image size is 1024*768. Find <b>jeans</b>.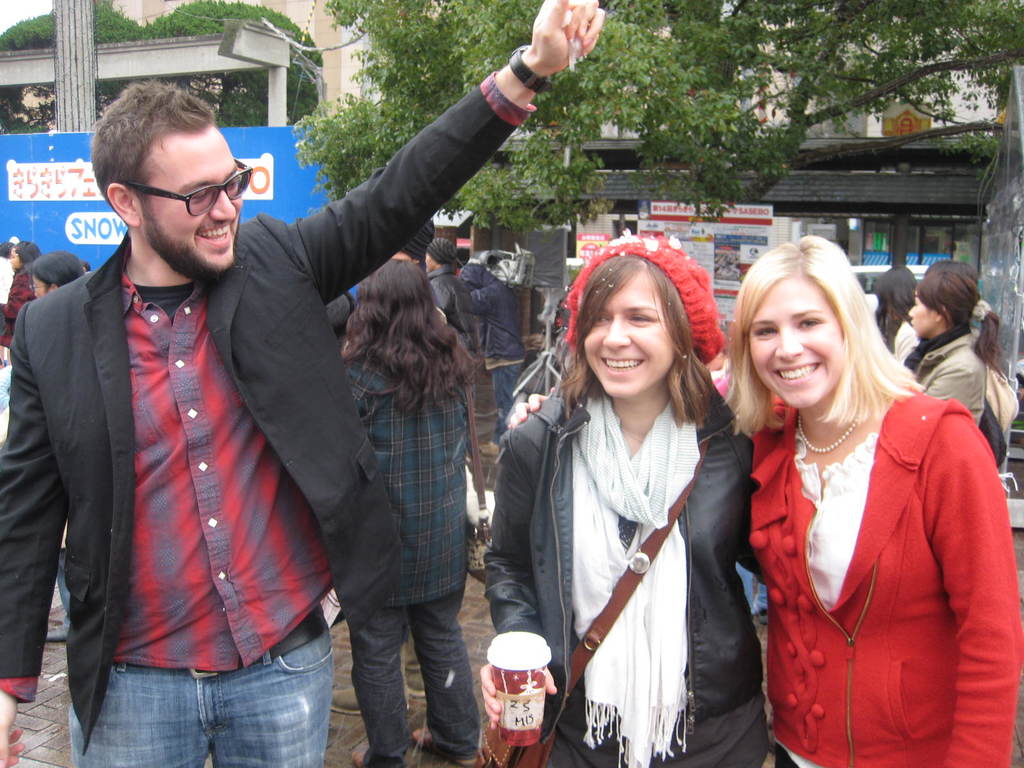
x1=493, y1=364, x2=522, y2=444.
